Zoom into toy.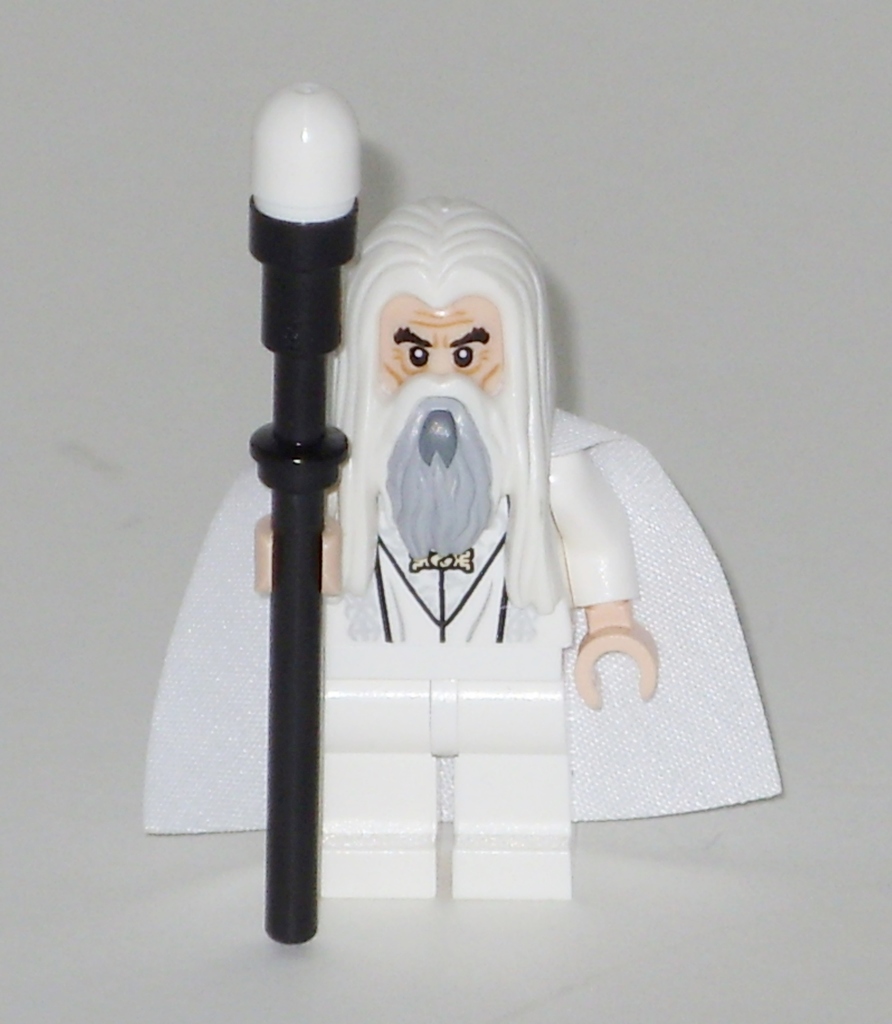
Zoom target: (106, 49, 786, 961).
